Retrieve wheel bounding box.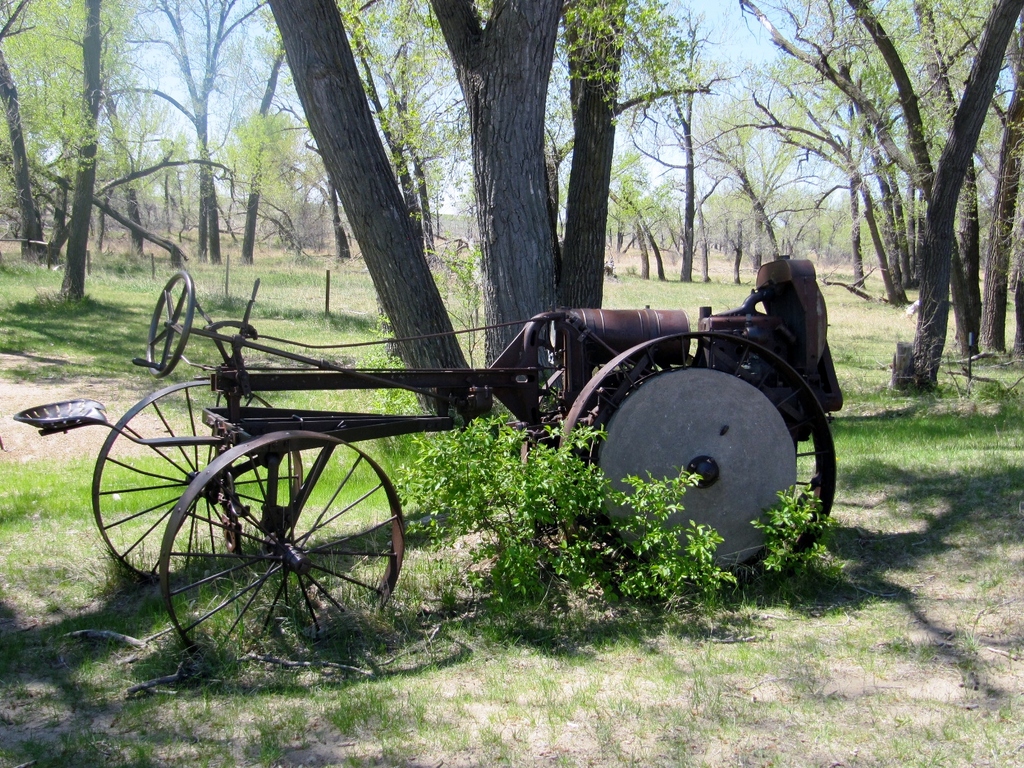
Bounding box: [x1=143, y1=268, x2=194, y2=372].
